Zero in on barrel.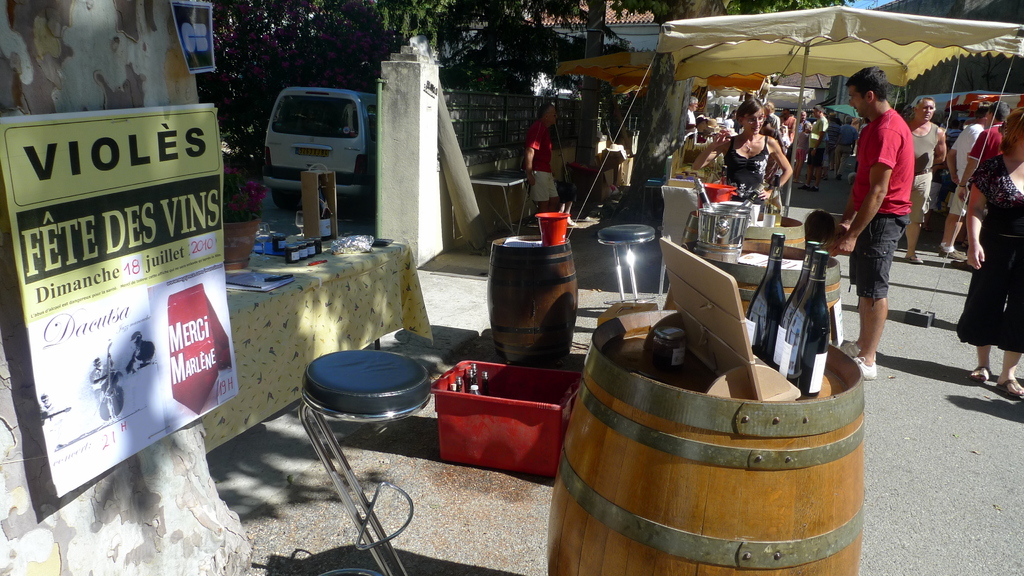
Zeroed in: <region>487, 232, 579, 369</region>.
